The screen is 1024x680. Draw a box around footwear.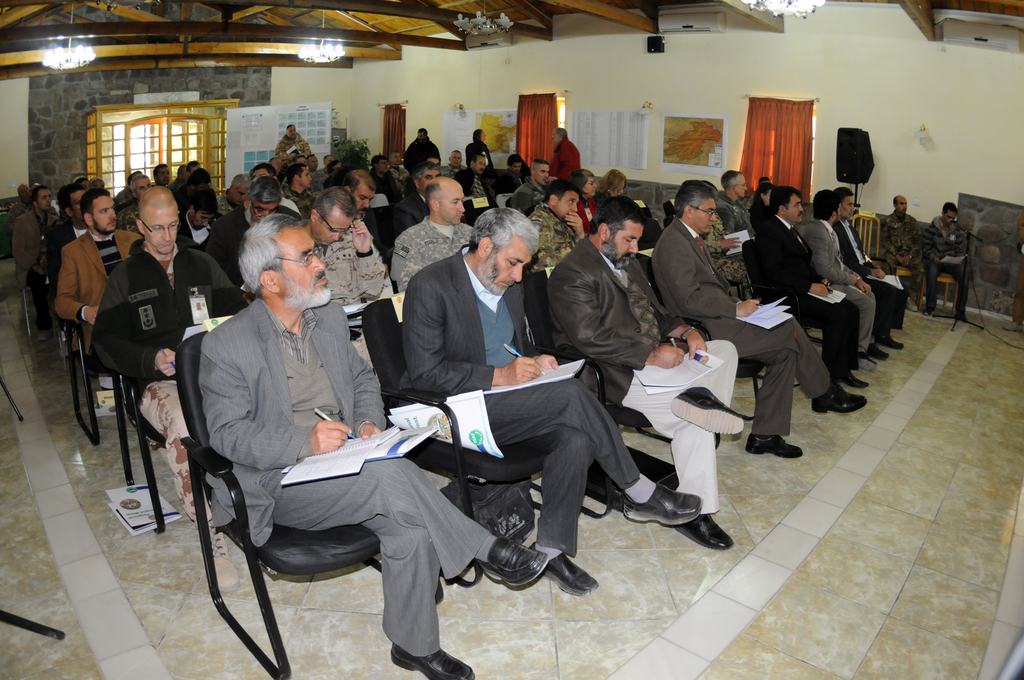
<bbox>883, 338, 902, 350</bbox>.
